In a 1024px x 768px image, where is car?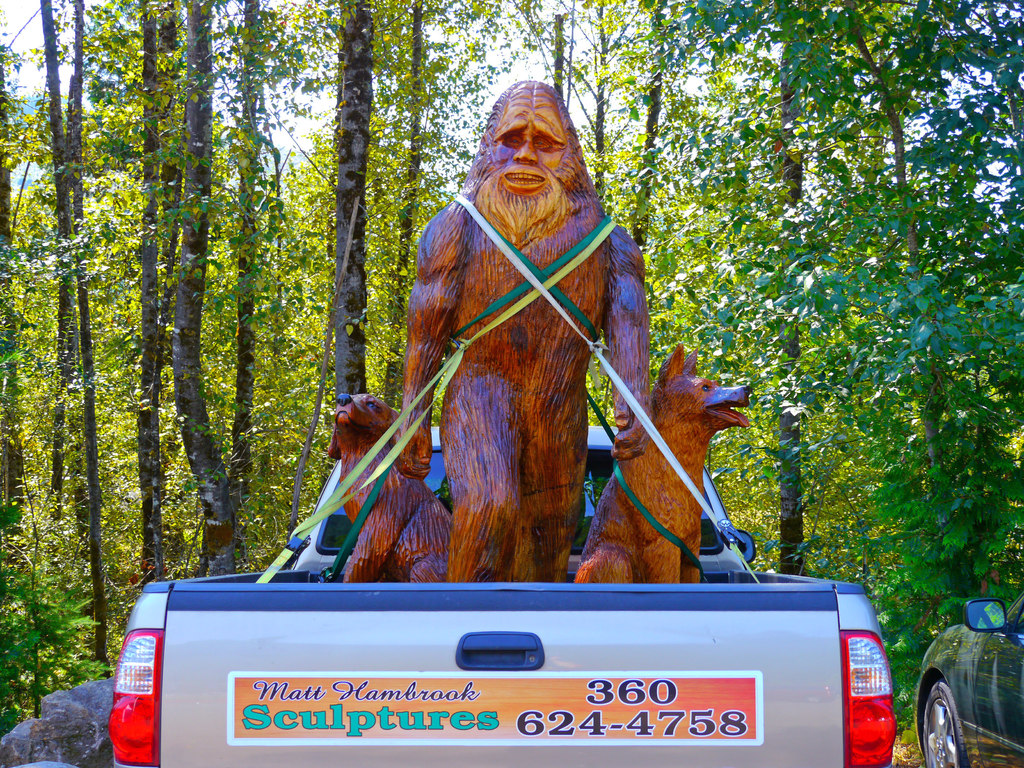
906/601/1020/767.
